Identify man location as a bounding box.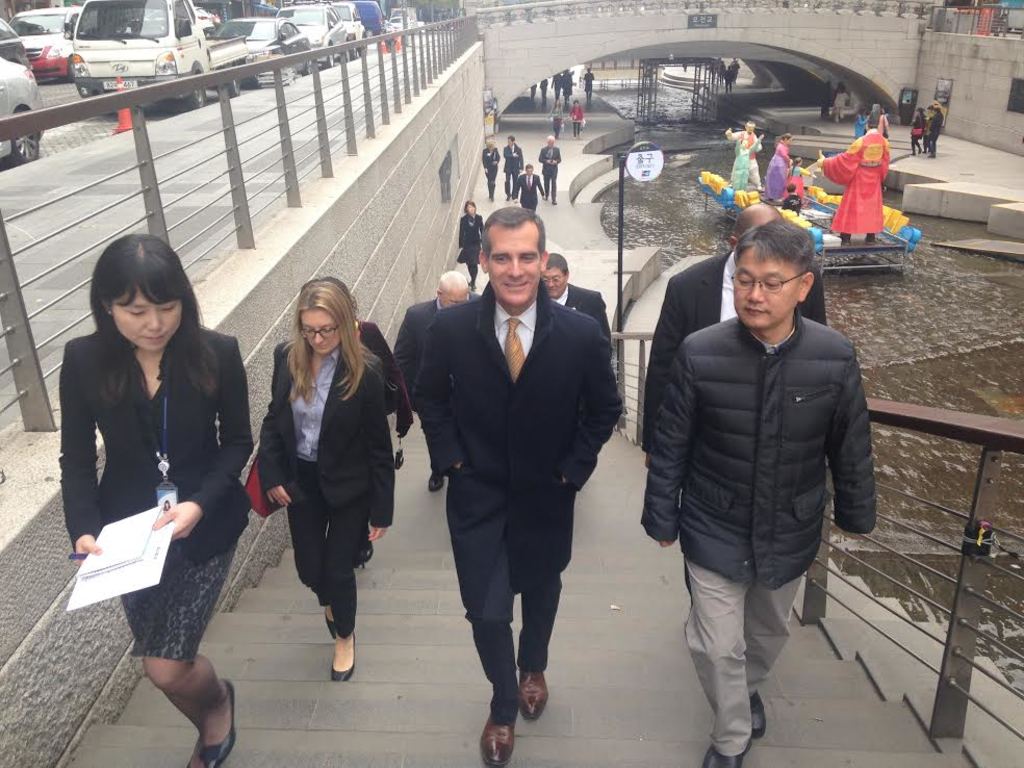
x1=639, y1=222, x2=882, y2=767.
